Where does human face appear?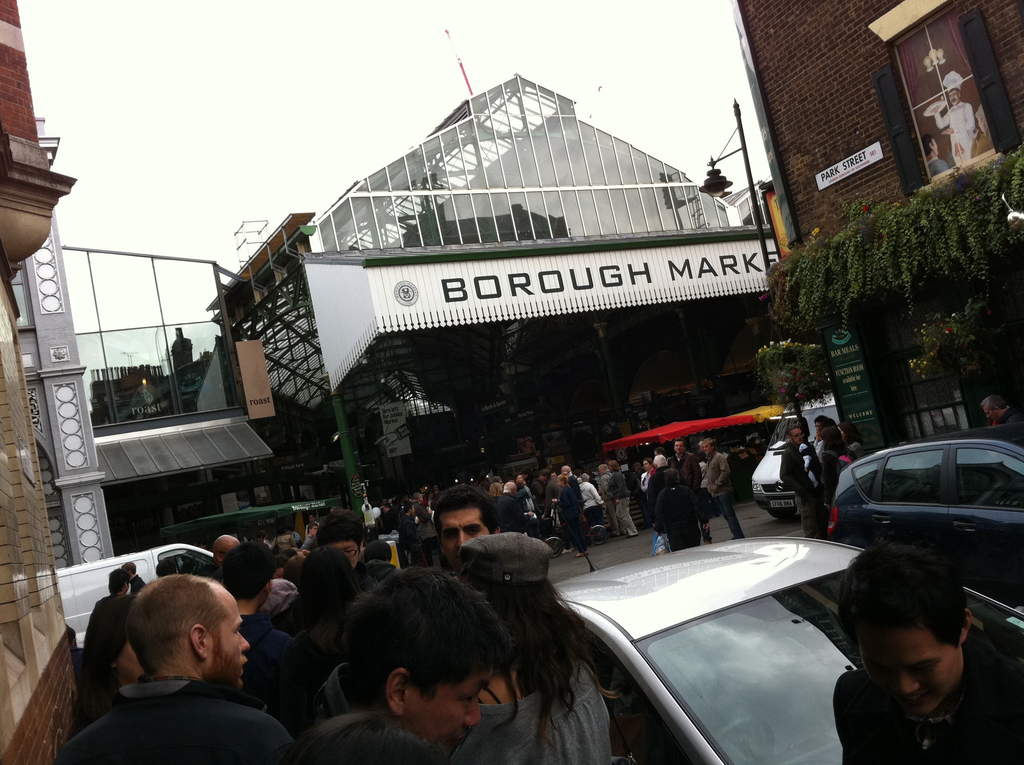
Appears at <region>402, 670, 496, 753</region>.
